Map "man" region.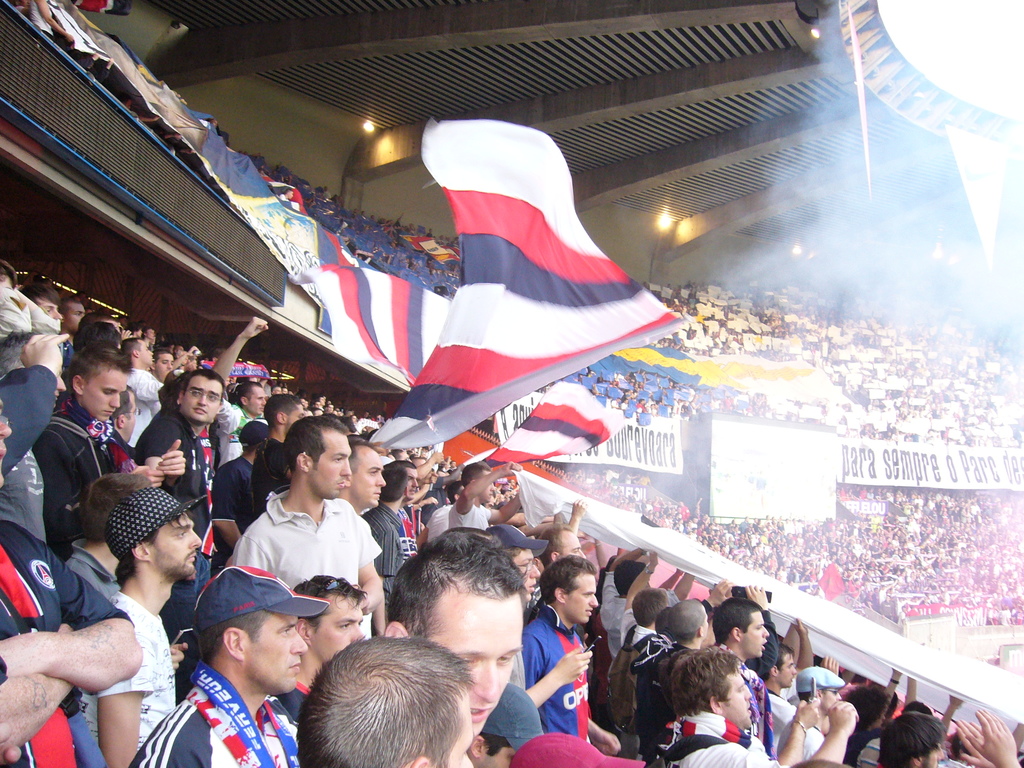
Mapped to [left=71, top=317, right=120, bottom=351].
